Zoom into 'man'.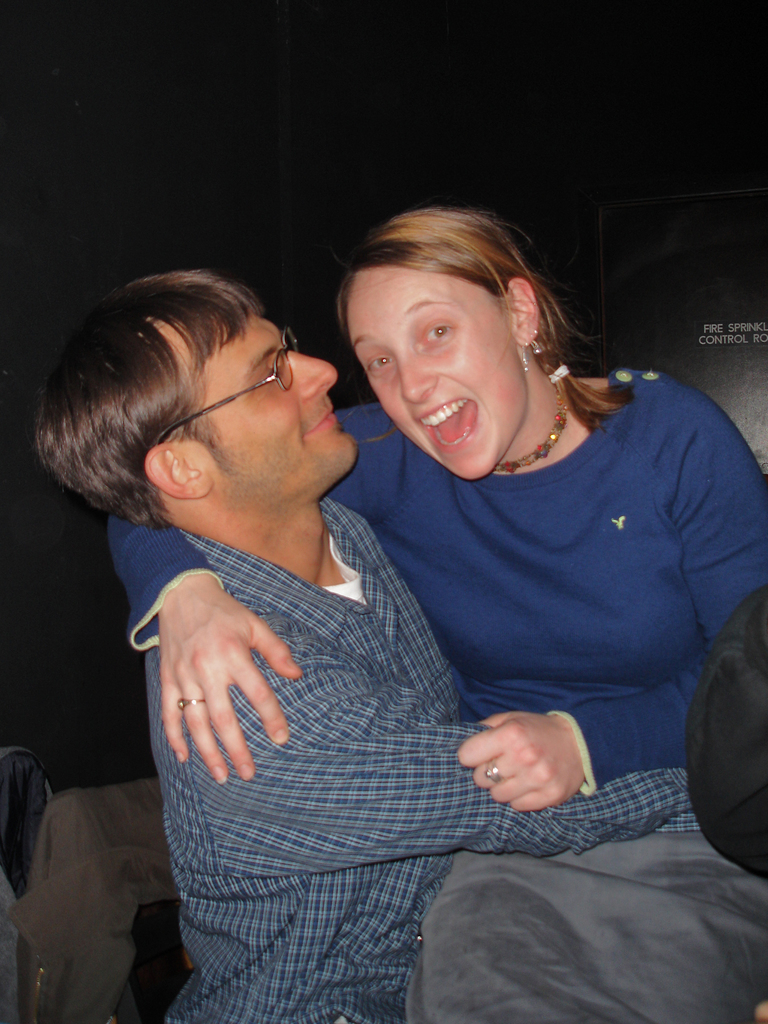
Zoom target: locate(58, 239, 660, 991).
